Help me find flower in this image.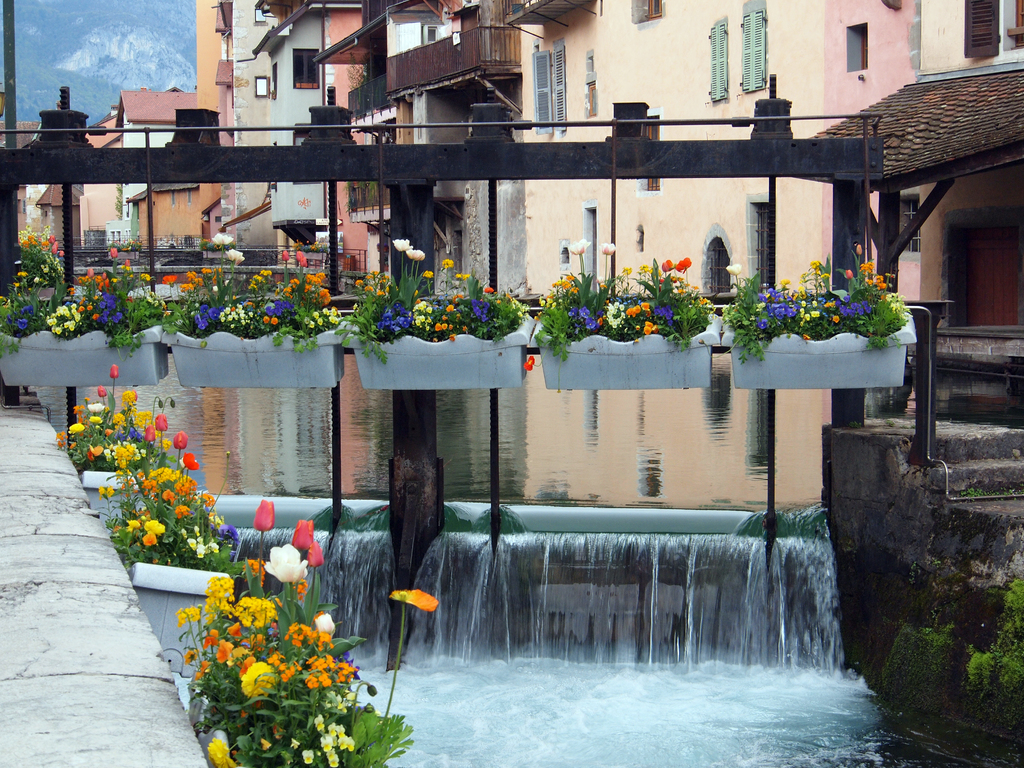
Found it: bbox(296, 254, 306, 270).
